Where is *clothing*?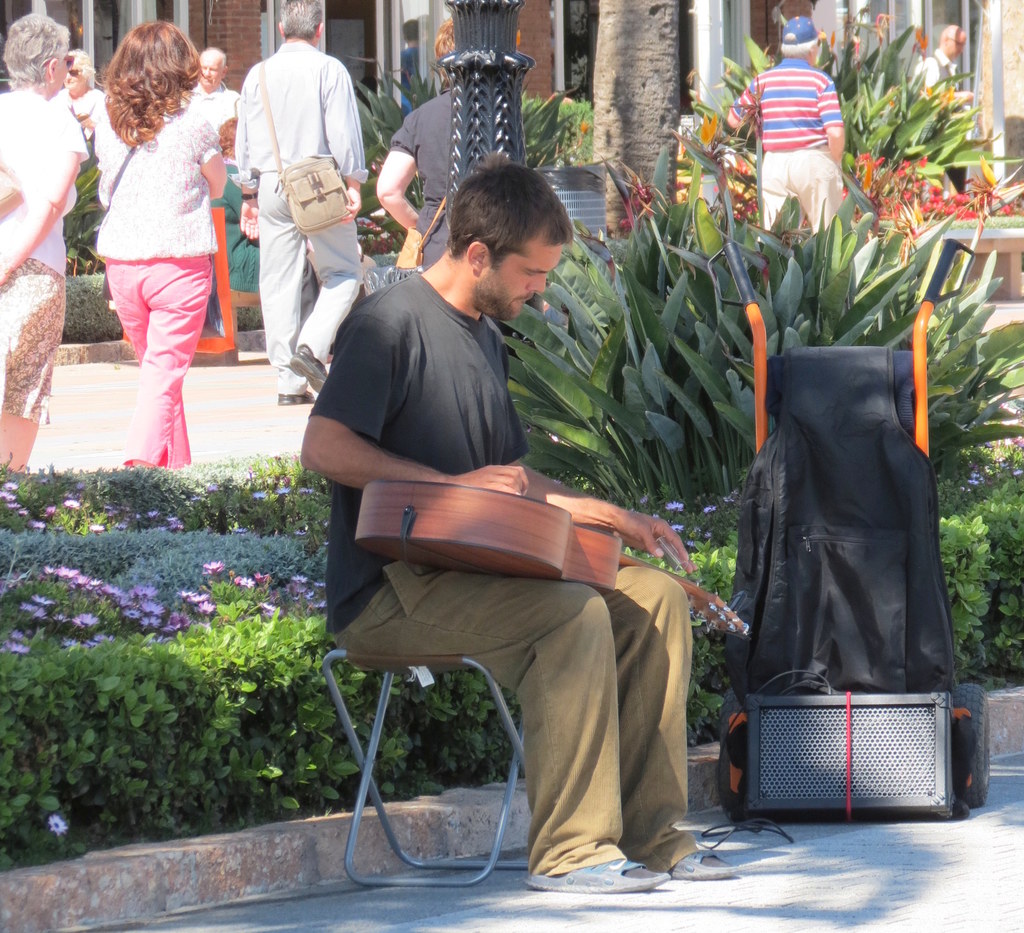
crop(0, 72, 70, 436).
